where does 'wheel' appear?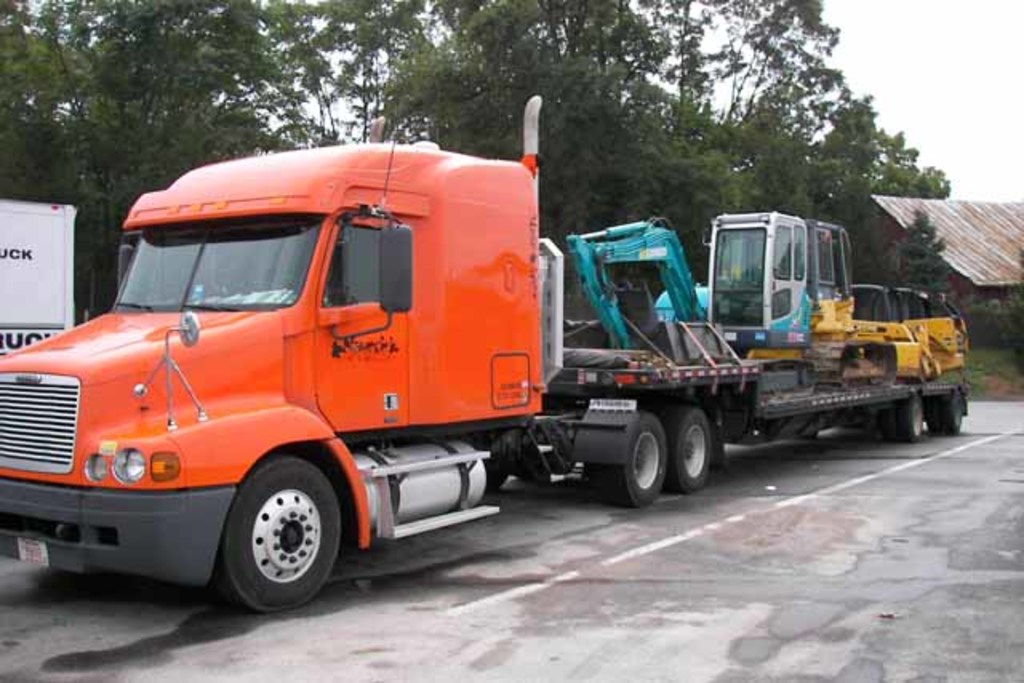
Appears at x1=670 y1=408 x2=709 y2=491.
